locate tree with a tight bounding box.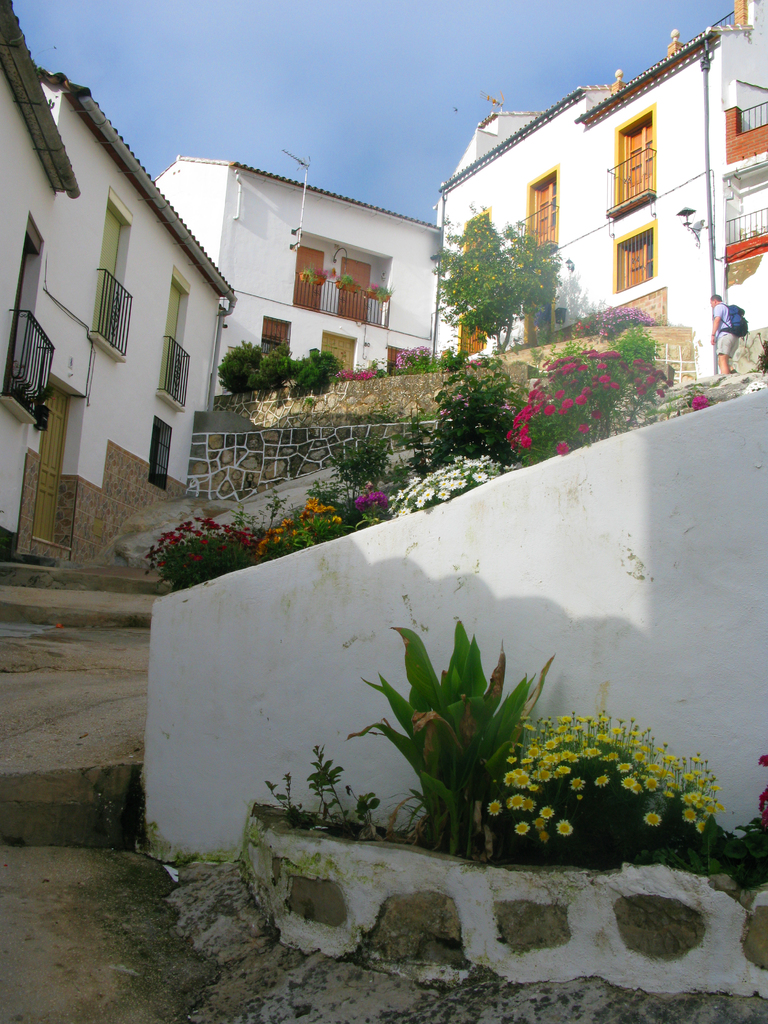
locate(294, 357, 343, 403).
